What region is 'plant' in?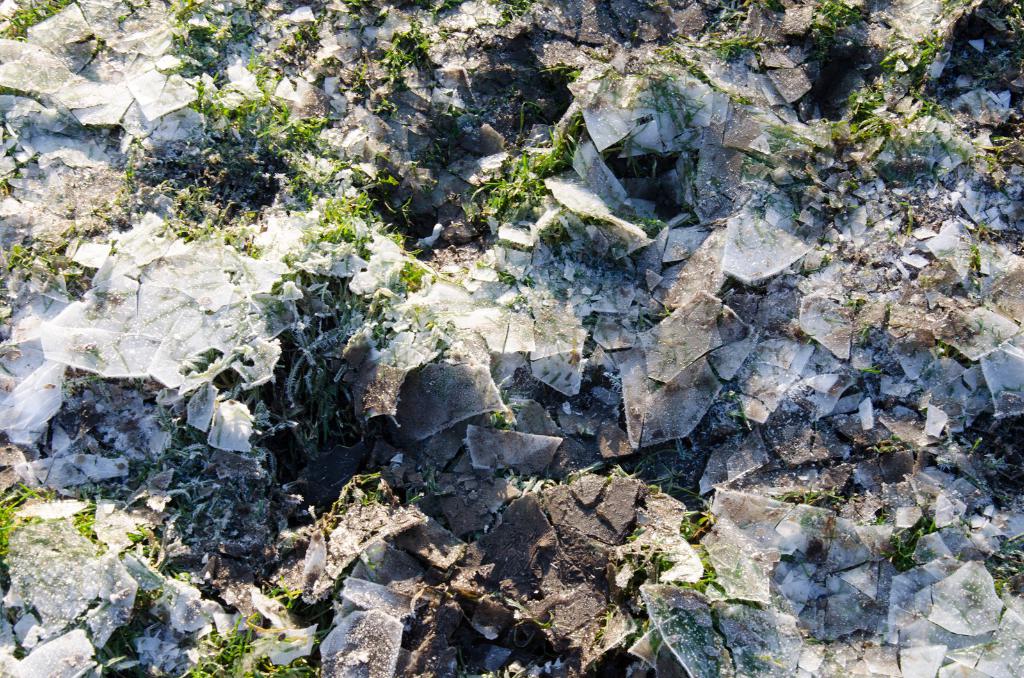
[x1=806, y1=0, x2=855, y2=47].
